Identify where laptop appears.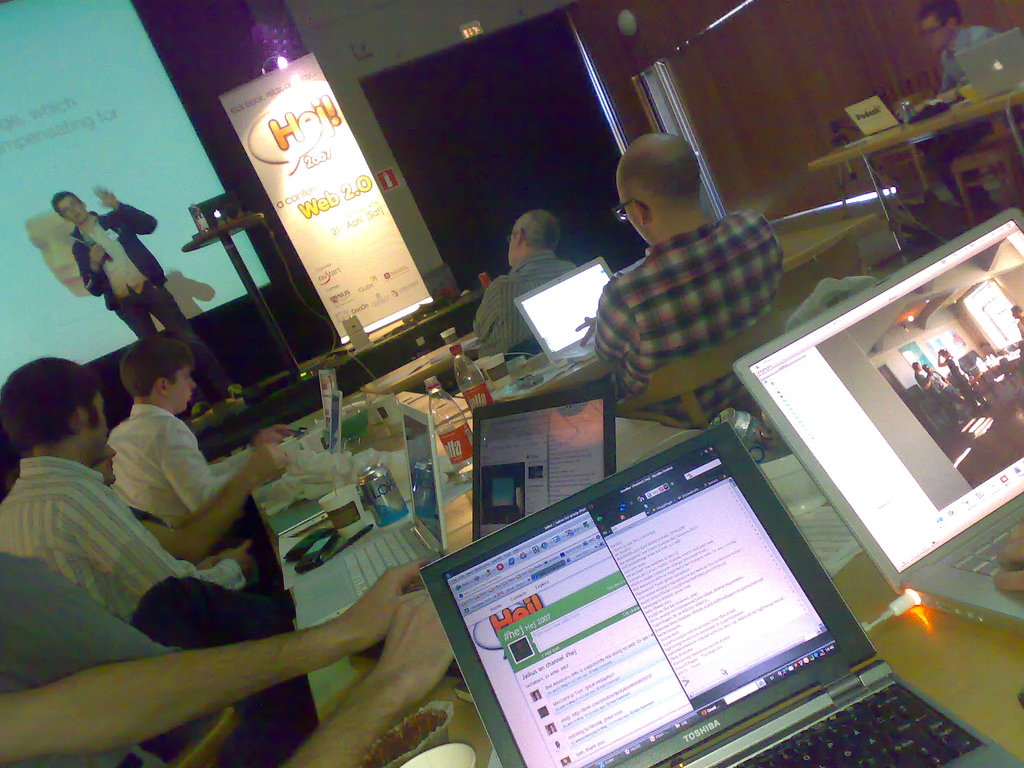
Appears at [left=514, top=256, right=614, bottom=363].
